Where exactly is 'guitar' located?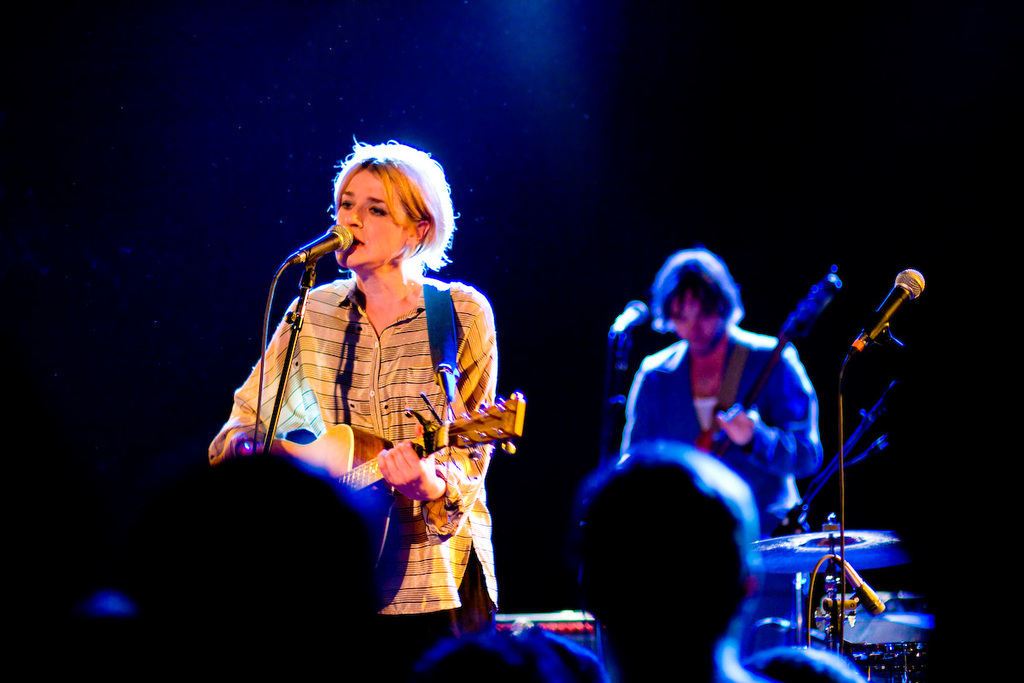
Its bounding box is [left=702, top=267, right=844, bottom=467].
